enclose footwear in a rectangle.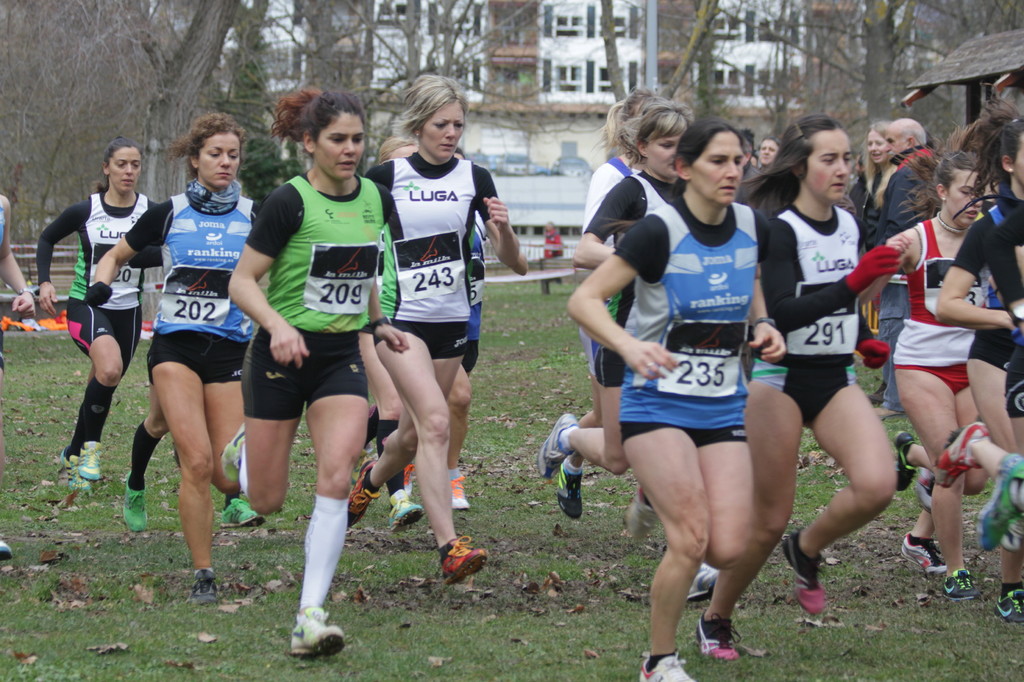
(560, 456, 582, 519).
